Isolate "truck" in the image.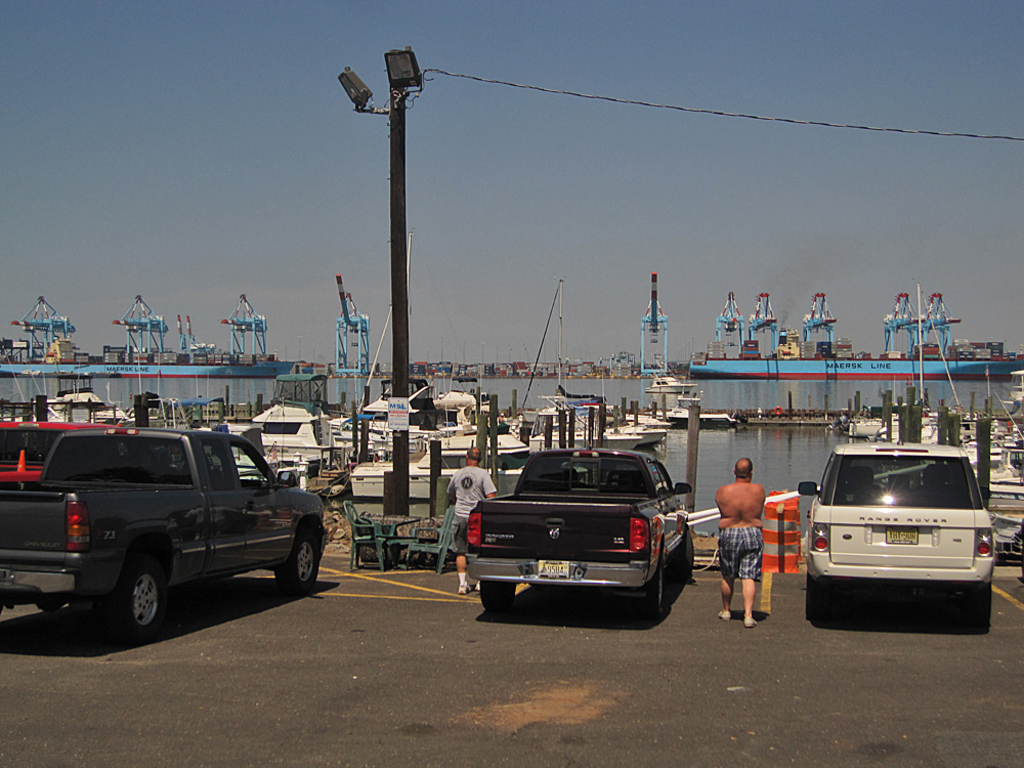
Isolated region: 0,427,331,632.
